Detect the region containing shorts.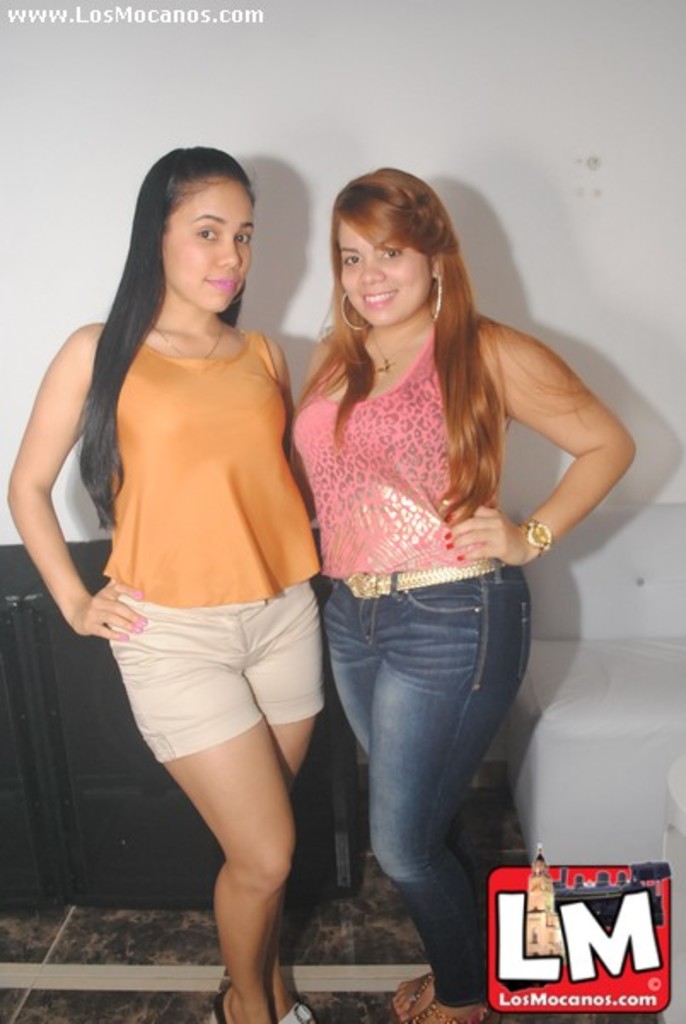
pyautogui.locateOnScreen(111, 614, 312, 739).
